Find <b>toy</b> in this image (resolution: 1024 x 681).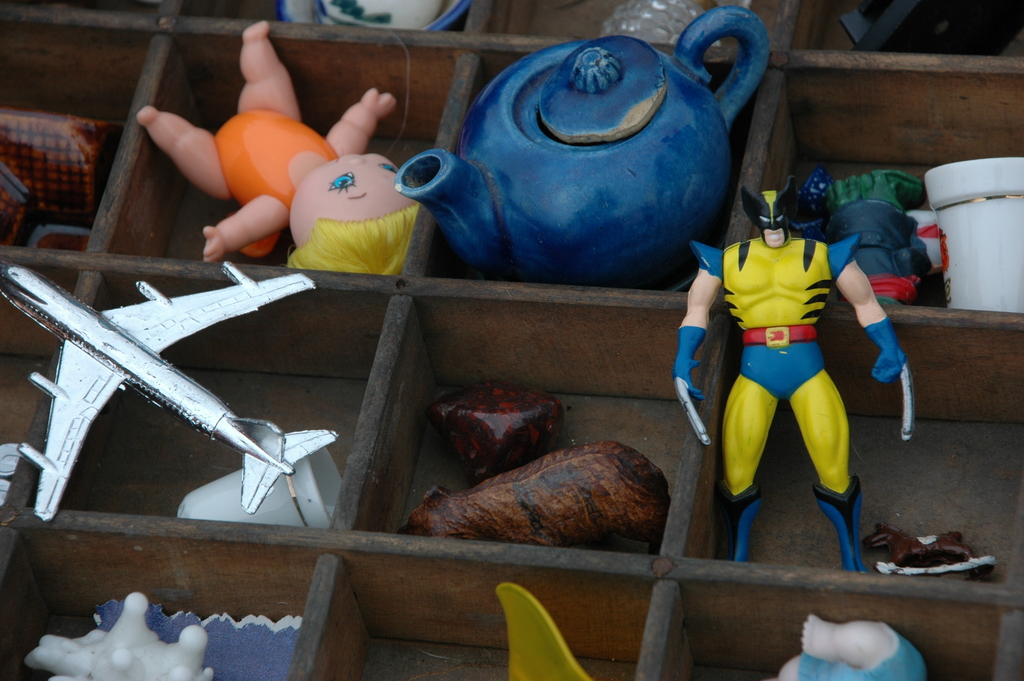
x1=858, y1=533, x2=991, y2=567.
